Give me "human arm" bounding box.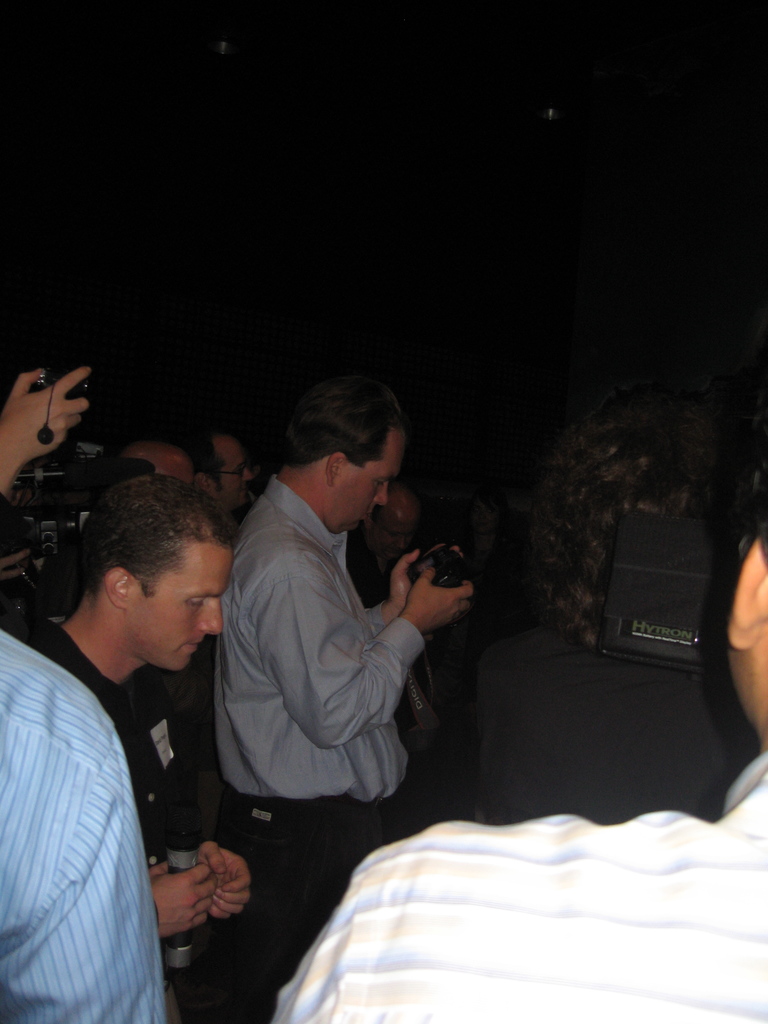
365, 538, 465, 634.
